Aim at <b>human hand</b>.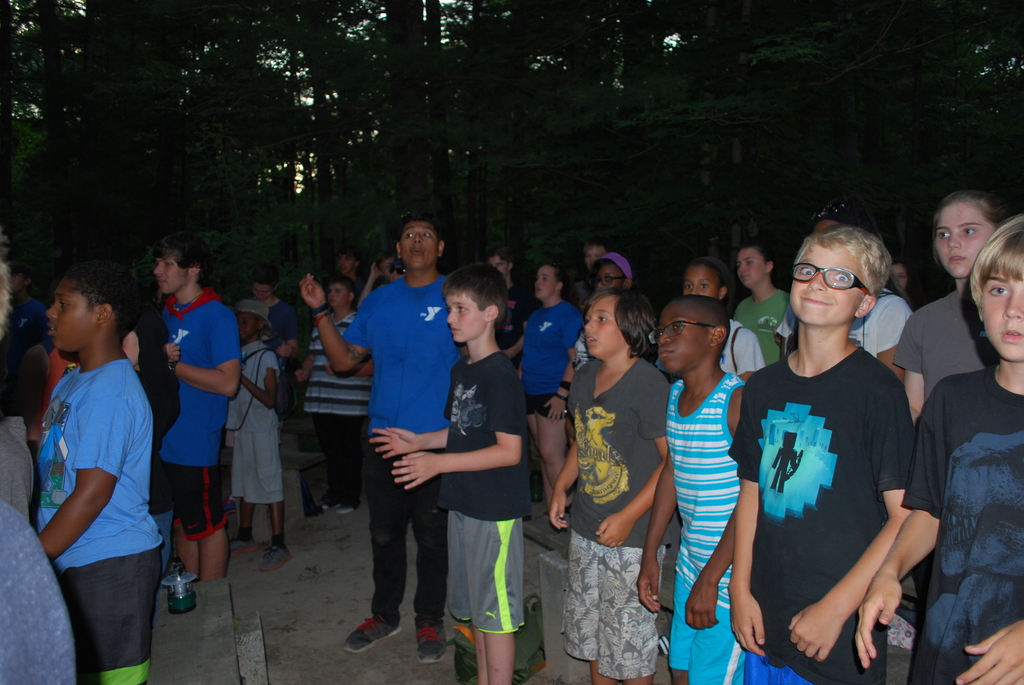
Aimed at left=390, top=449, right=435, bottom=489.
